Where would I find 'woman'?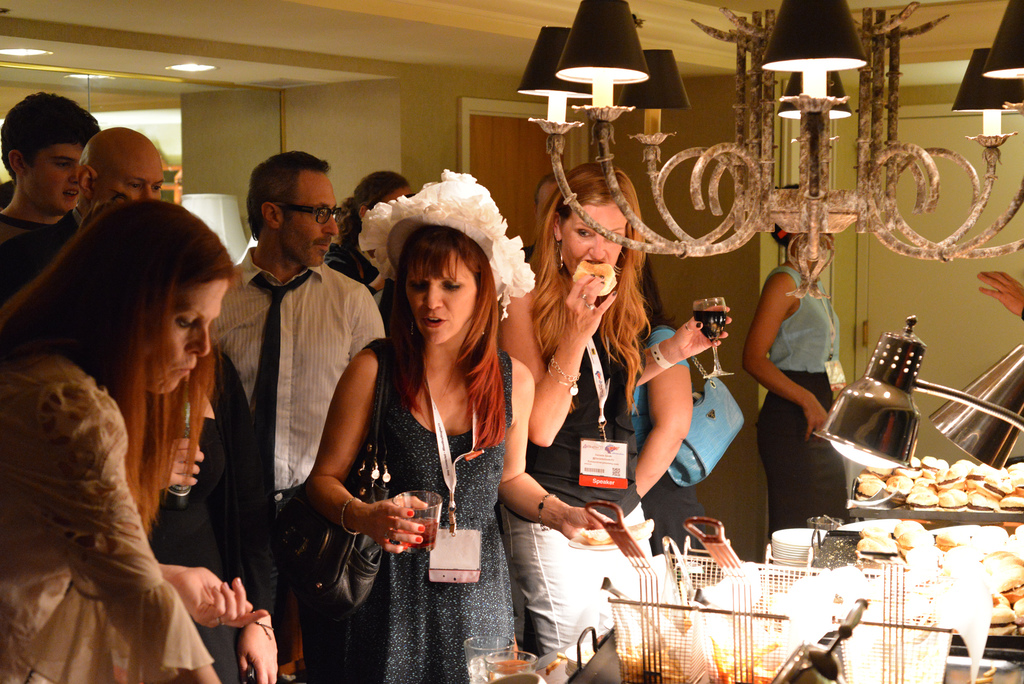
At detection(579, 242, 729, 555).
